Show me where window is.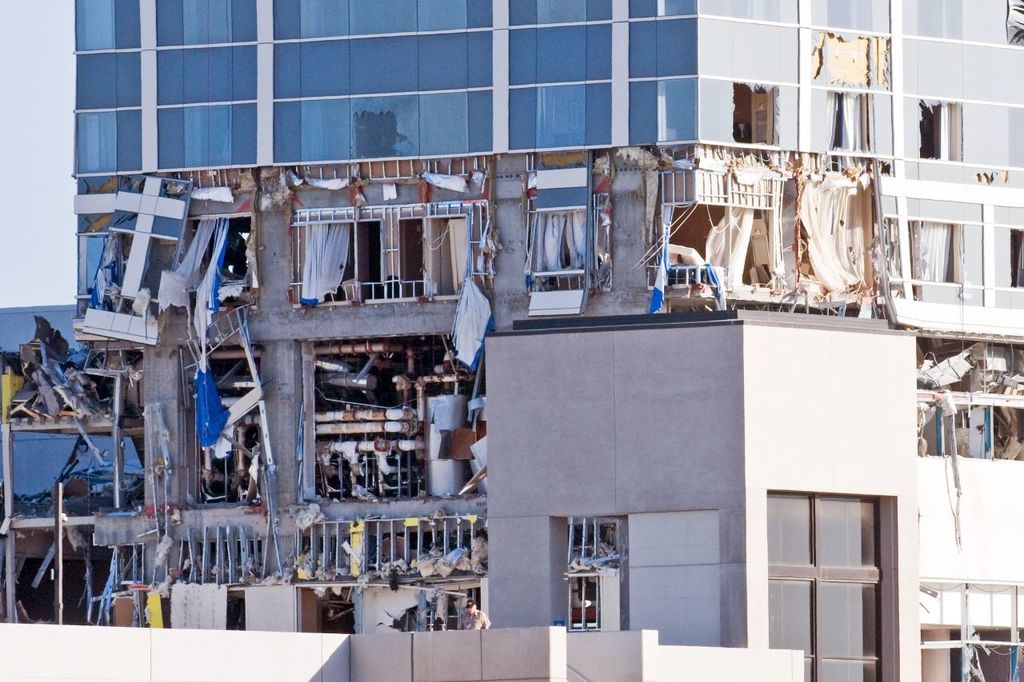
window is at 774 490 899 630.
